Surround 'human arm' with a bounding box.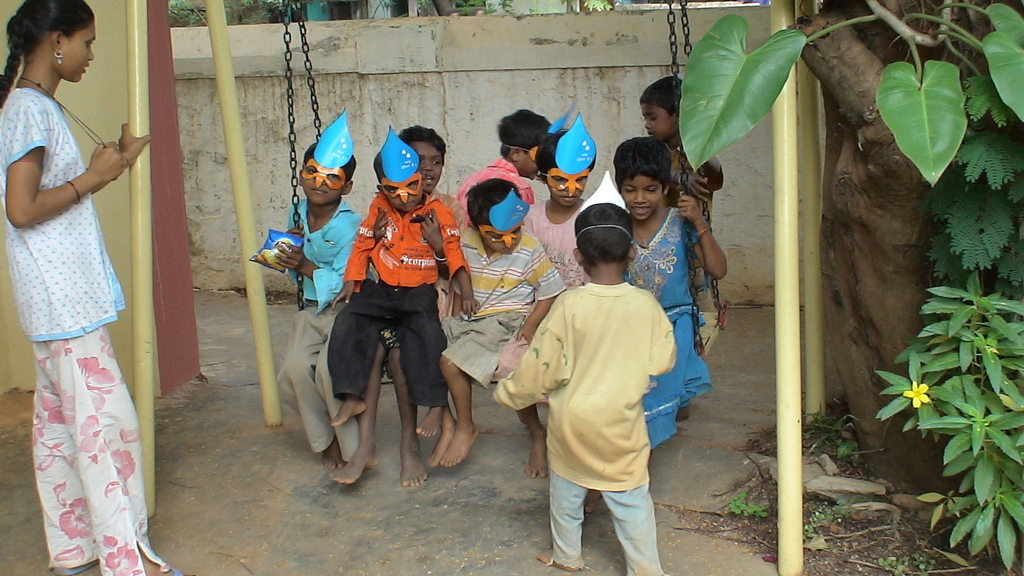
rect(435, 200, 486, 322).
